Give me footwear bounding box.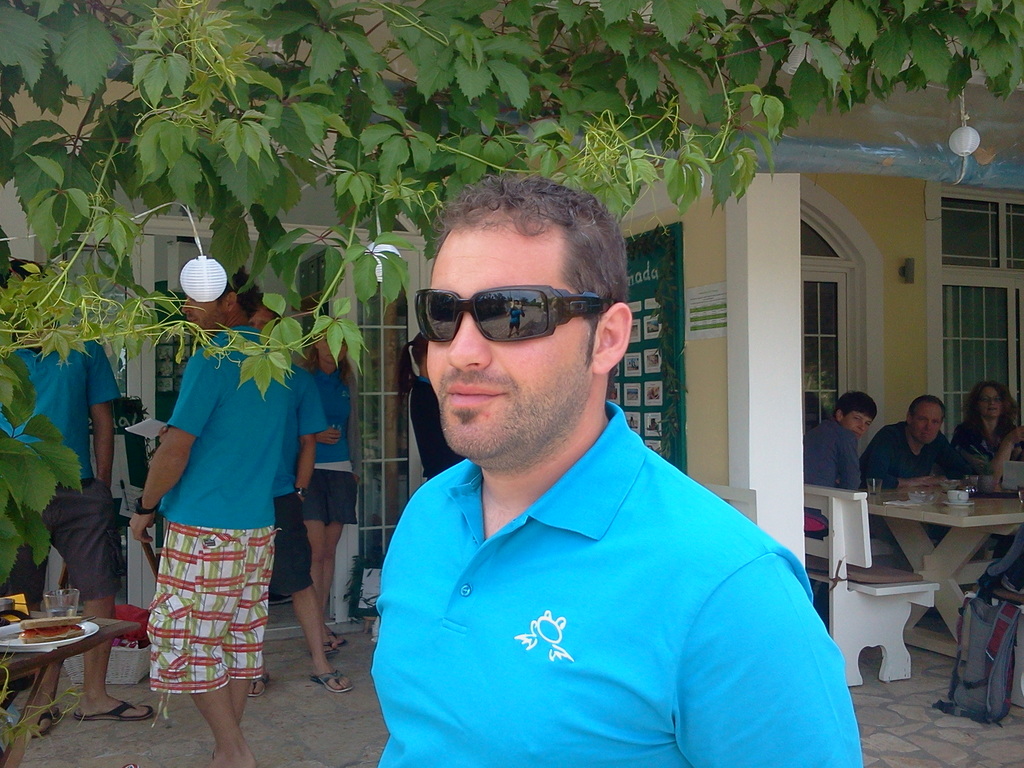
[307, 666, 351, 694].
